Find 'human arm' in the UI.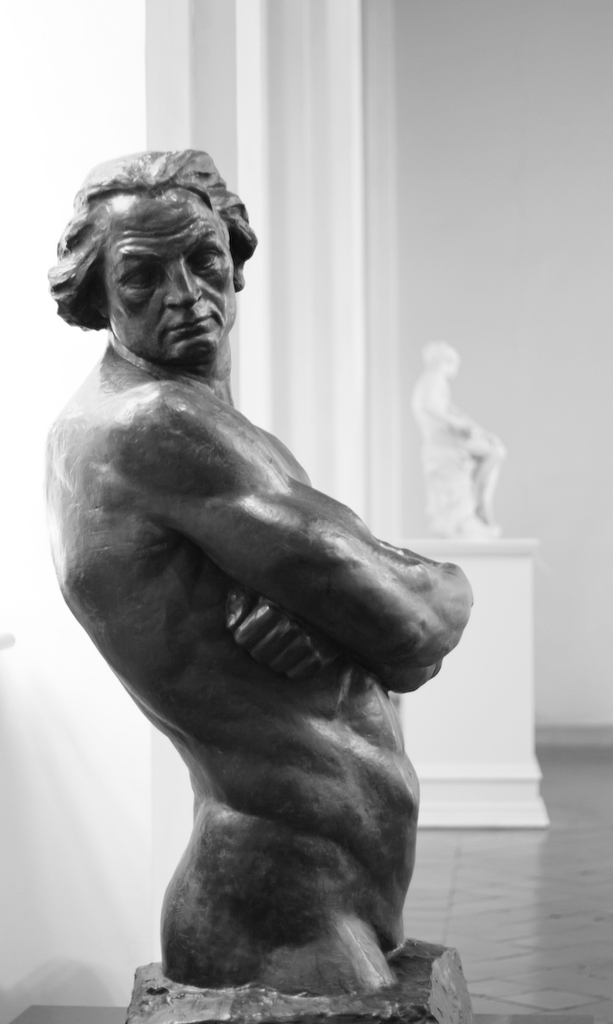
UI element at [214,430,463,680].
